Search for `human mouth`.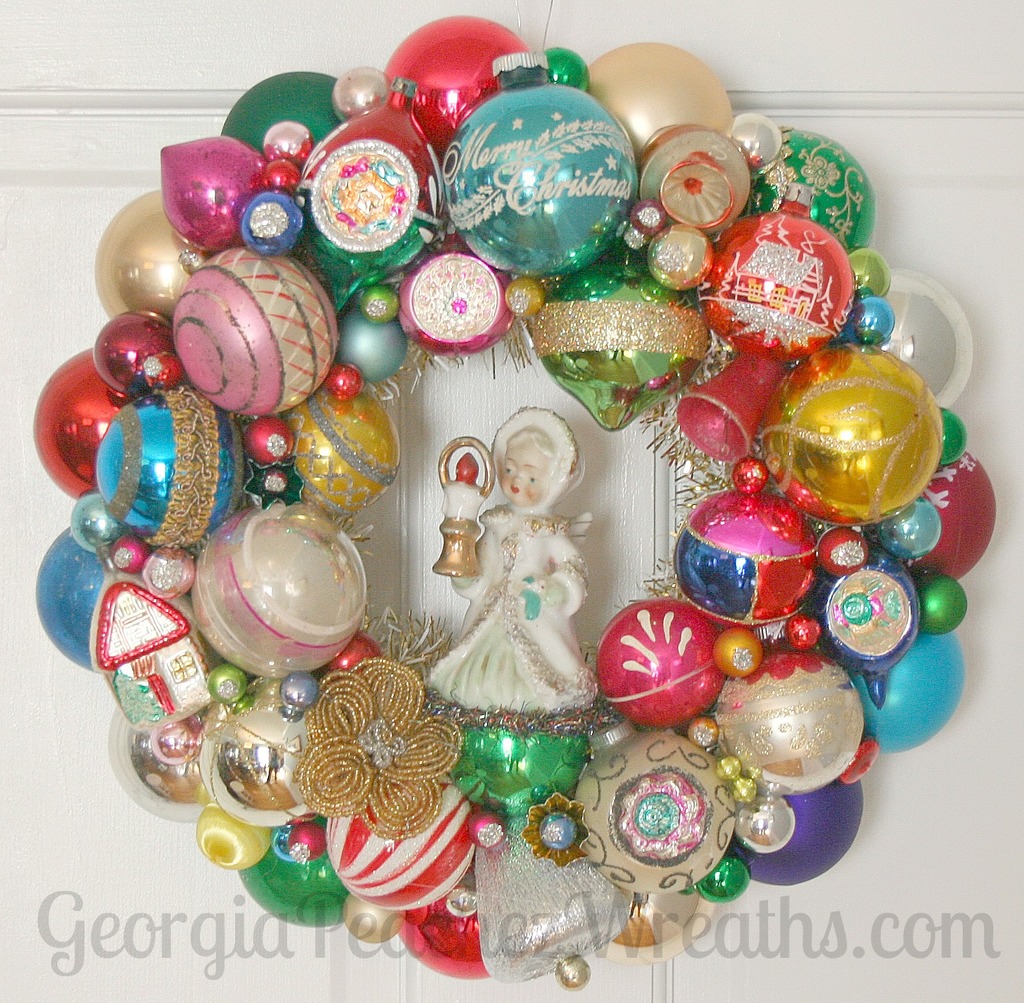
Found at 506,485,523,494.
